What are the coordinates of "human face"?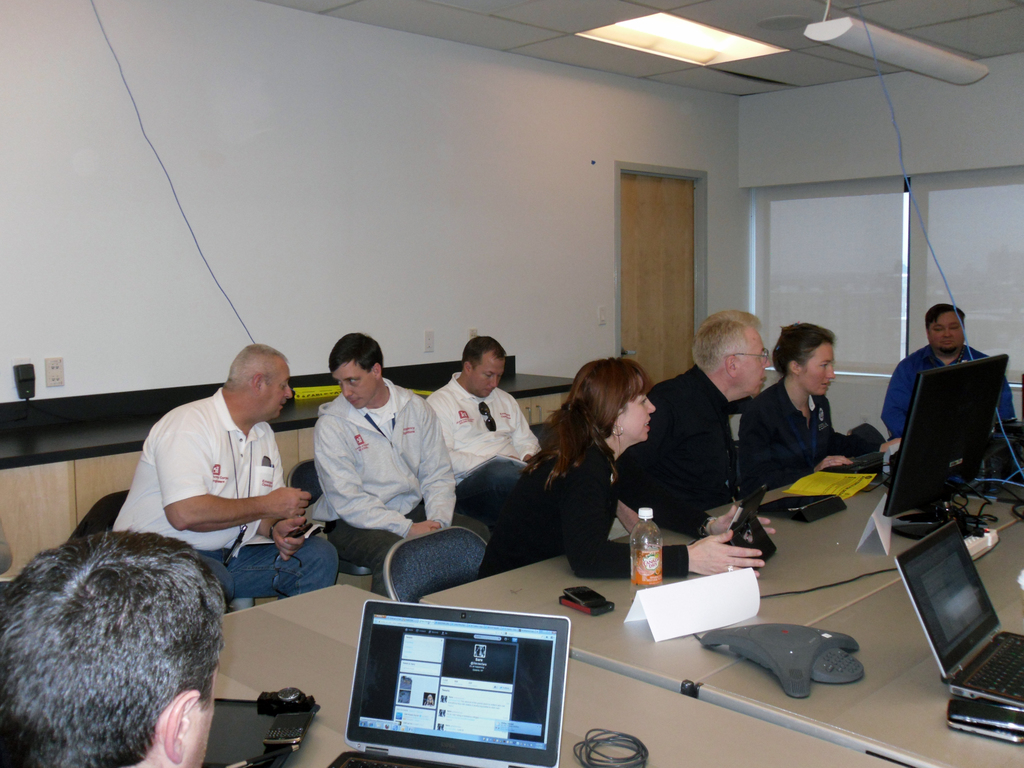
x1=468, y1=362, x2=504, y2=396.
